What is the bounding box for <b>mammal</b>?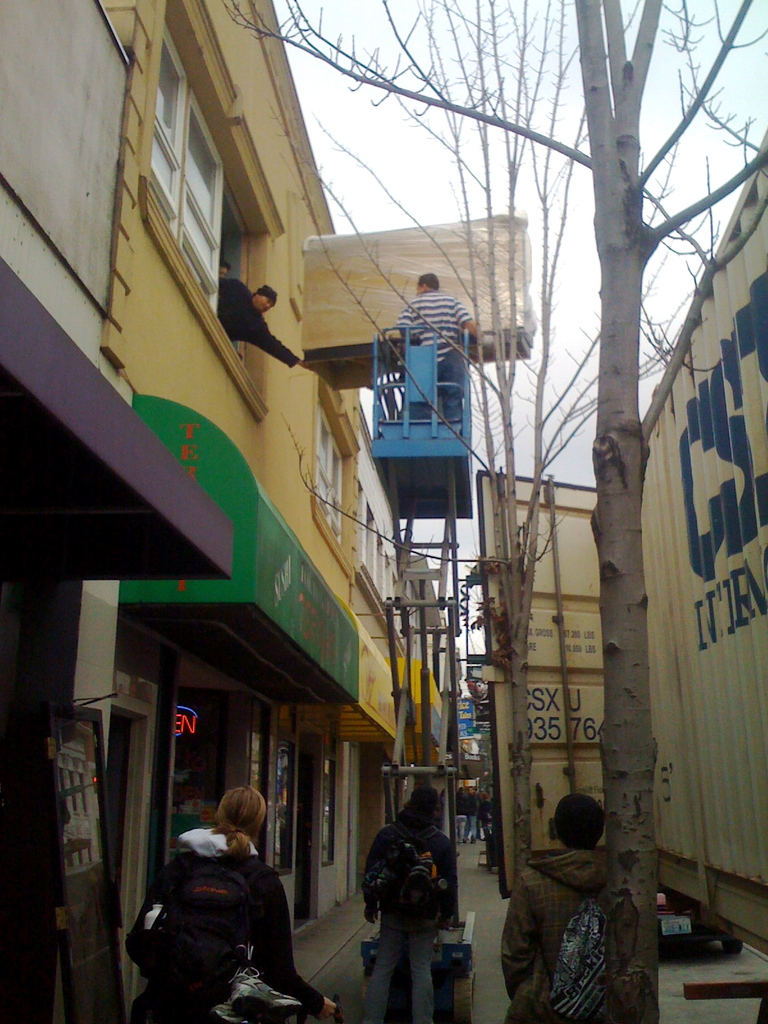
217, 260, 233, 276.
